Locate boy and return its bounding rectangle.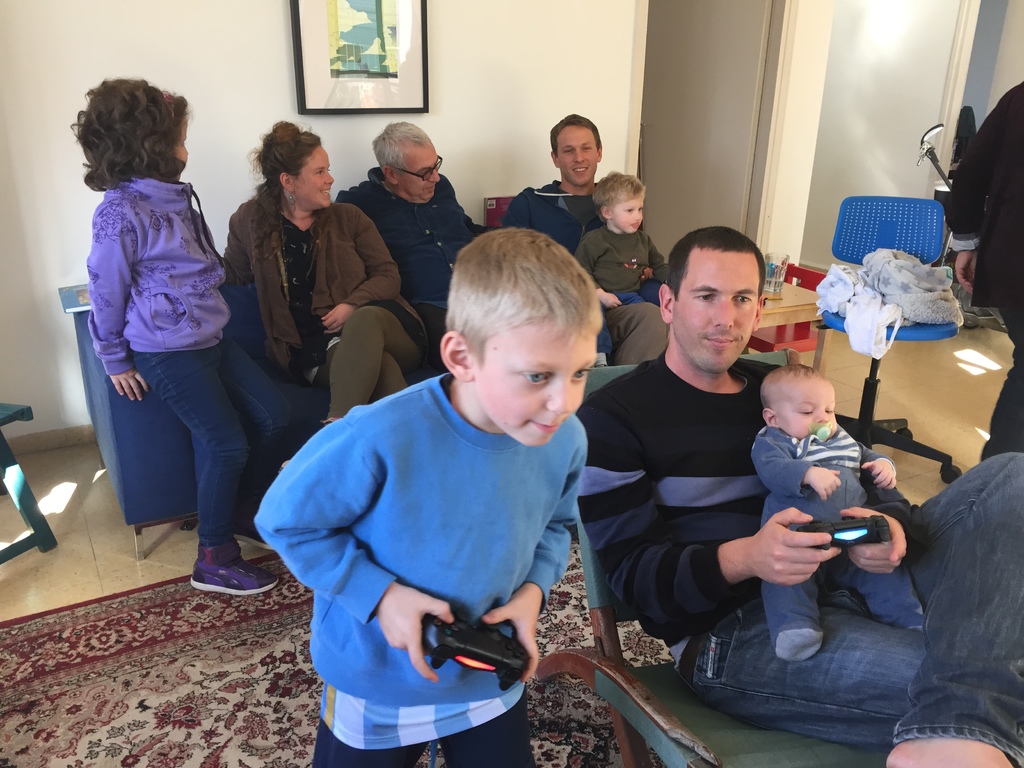
BBox(252, 228, 605, 767).
